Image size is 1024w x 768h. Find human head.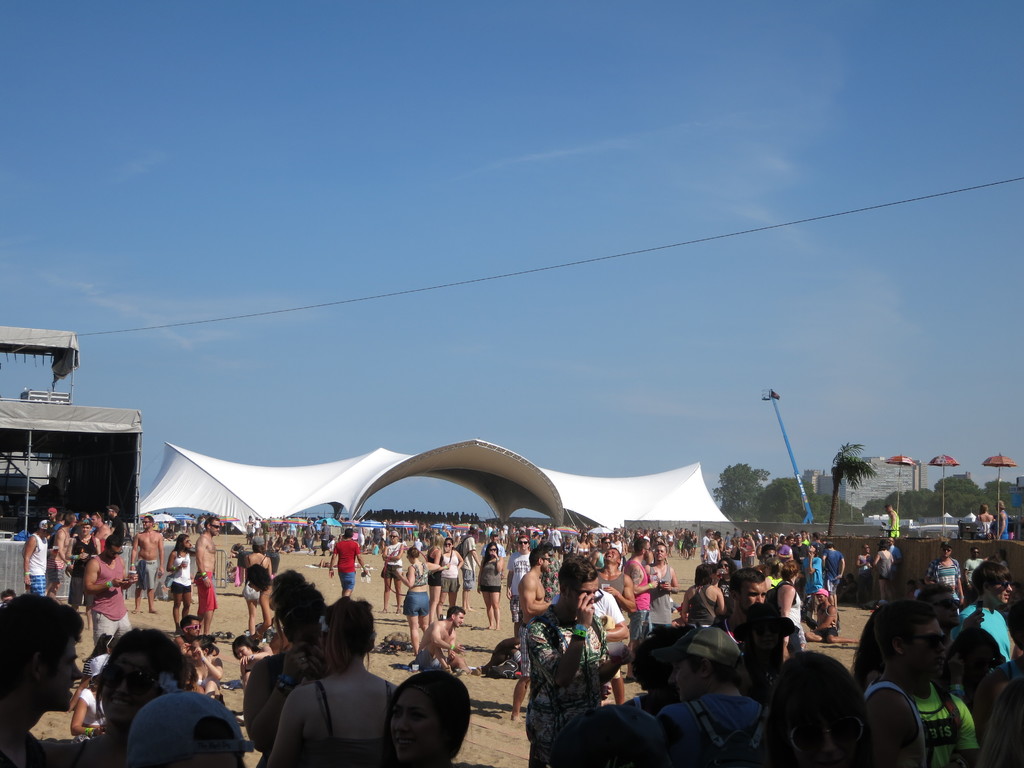
<region>945, 626, 999, 687</region>.
